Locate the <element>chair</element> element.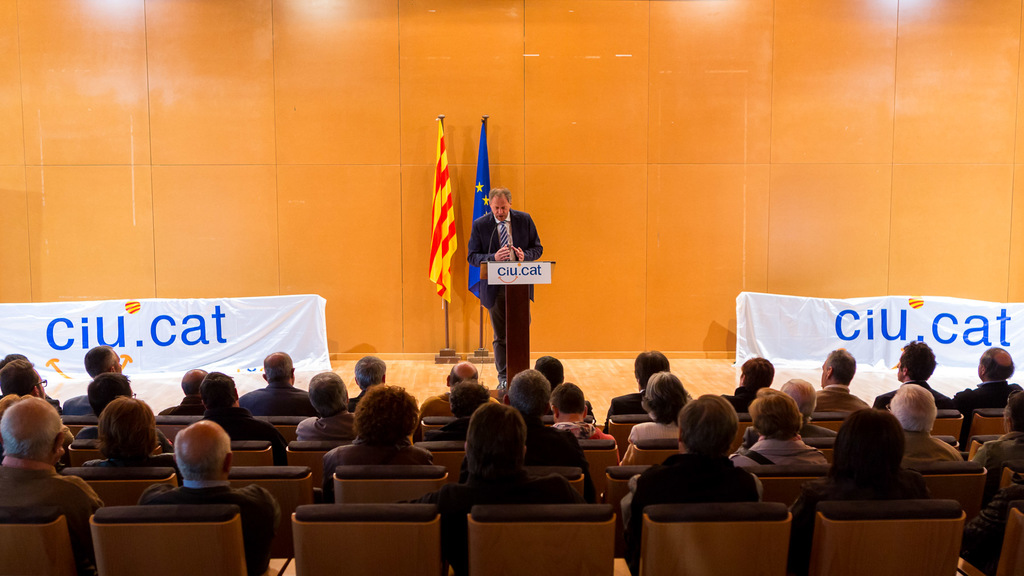
Element bbox: box=[973, 495, 1023, 570].
